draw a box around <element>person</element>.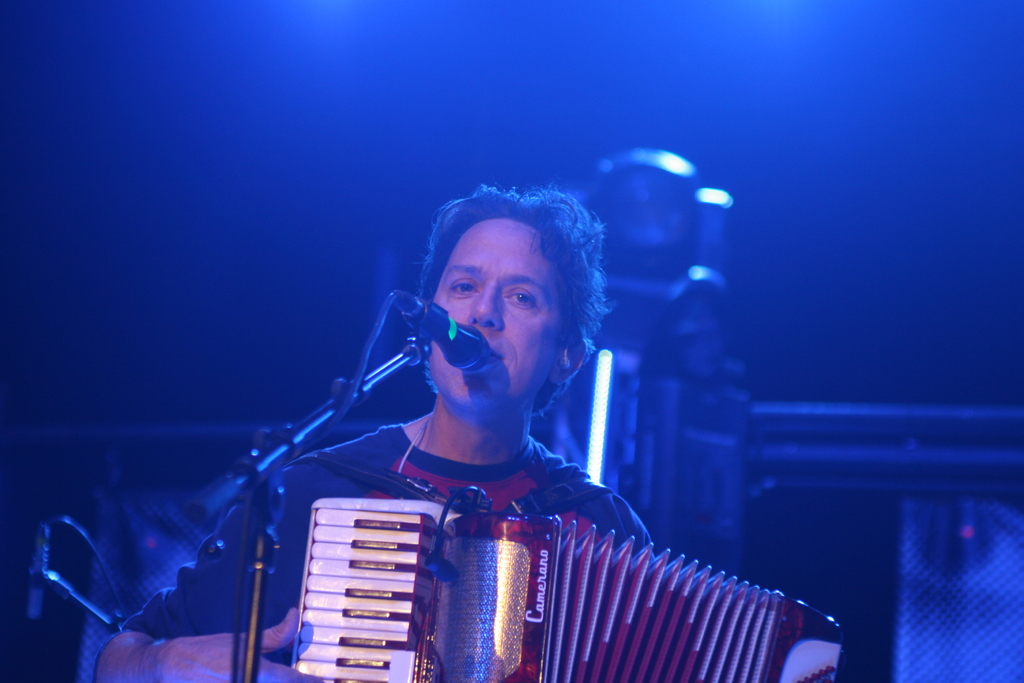
86:183:652:682.
